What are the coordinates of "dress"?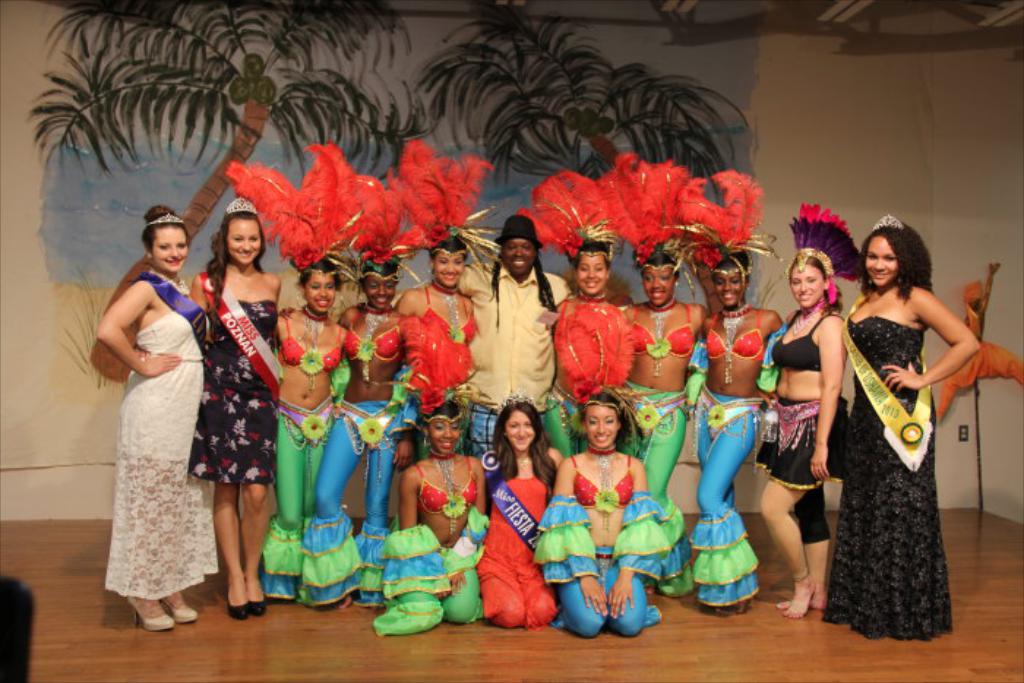
821/317/951/641.
